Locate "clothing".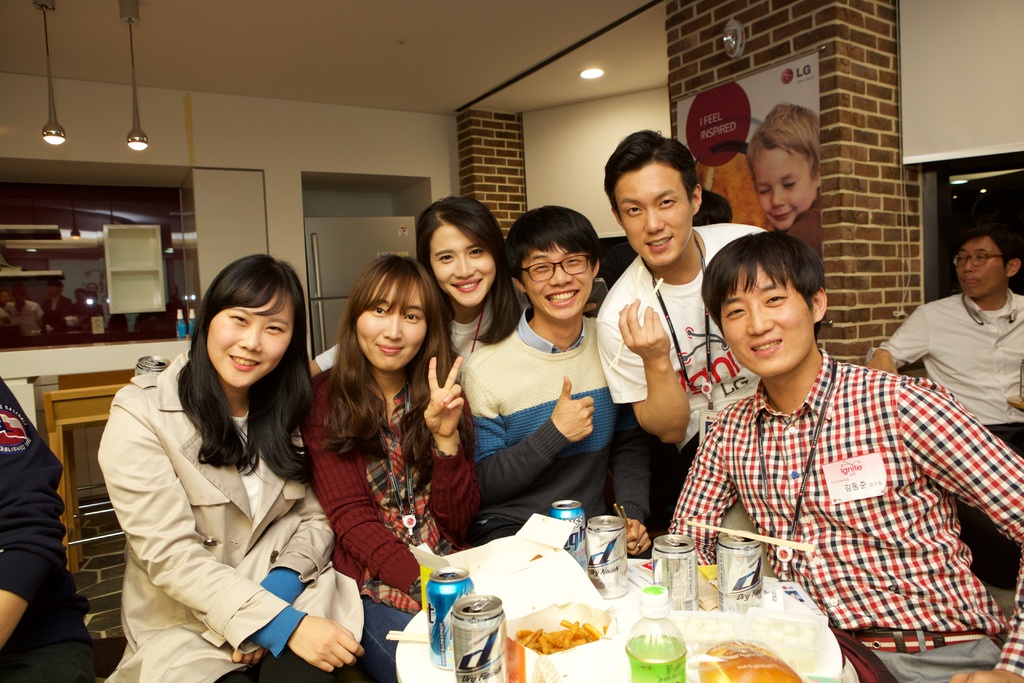
Bounding box: box(663, 356, 1023, 682).
